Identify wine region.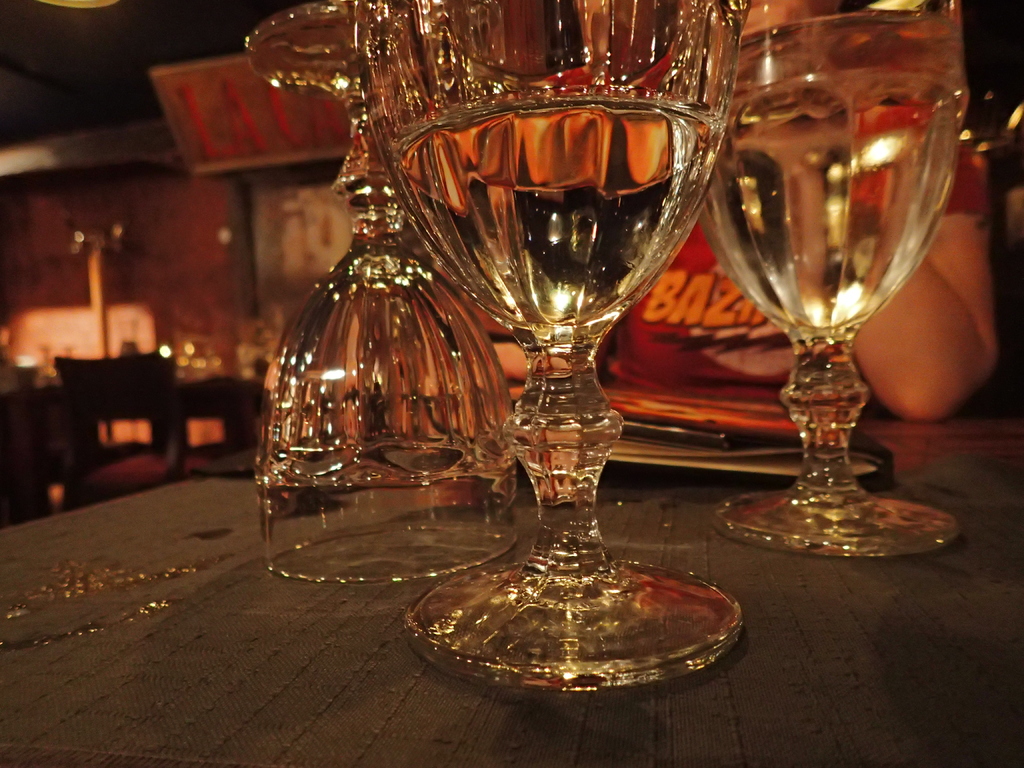
Region: [396,86,729,333].
